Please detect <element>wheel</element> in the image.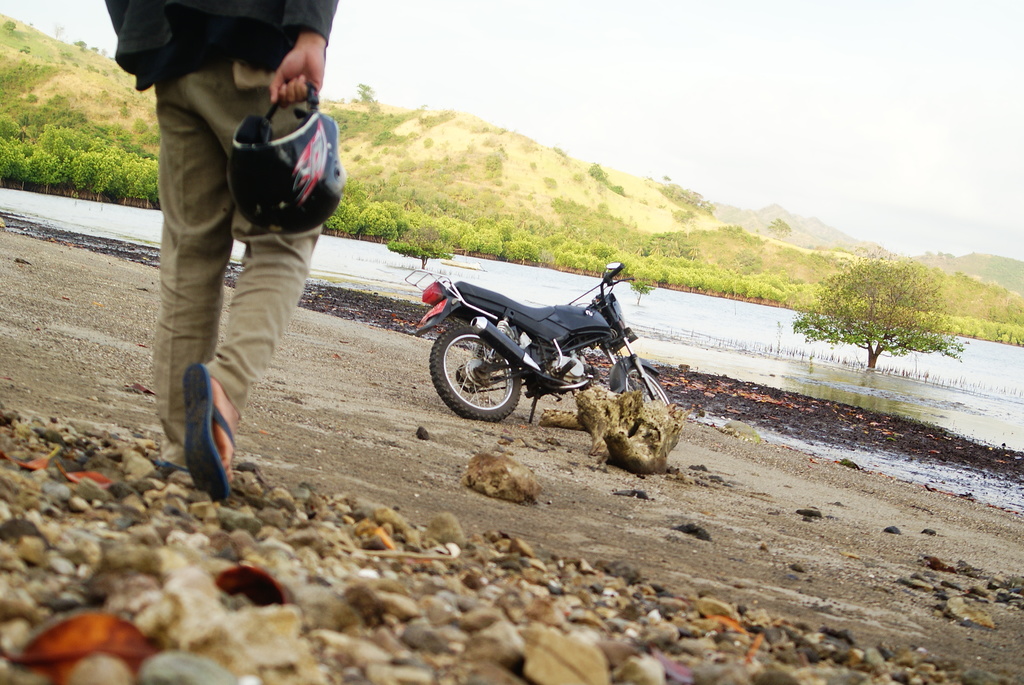
pyautogui.locateOnScreen(616, 358, 669, 401).
